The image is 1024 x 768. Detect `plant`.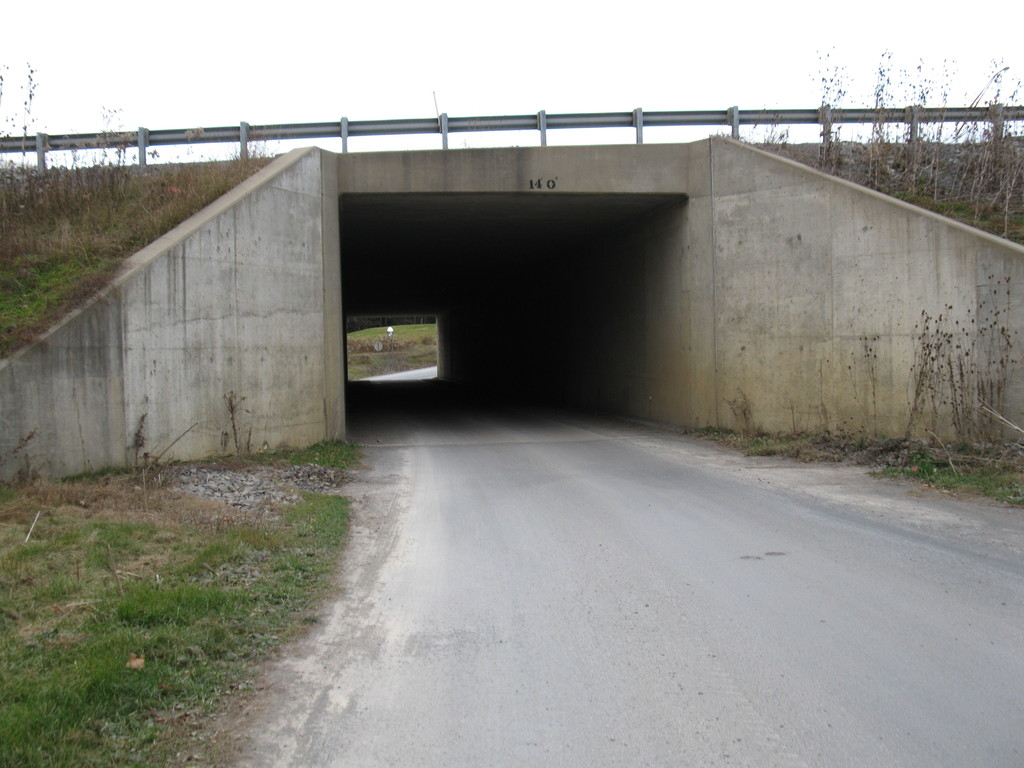
Detection: (x1=215, y1=383, x2=250, y2=455).
